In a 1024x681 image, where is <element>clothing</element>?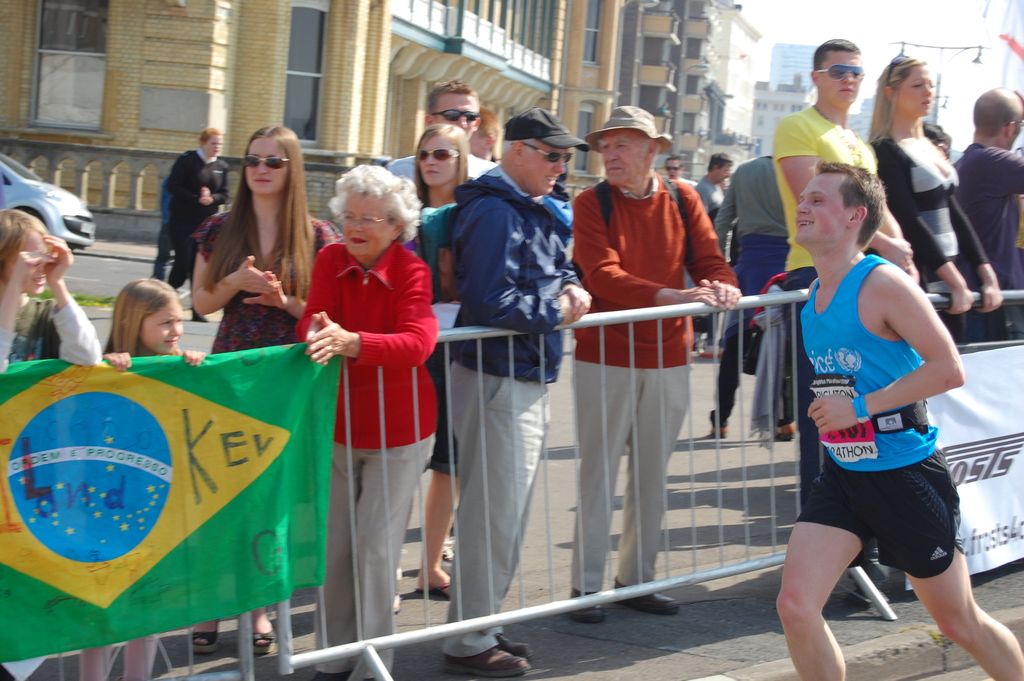
<box>162,145,227,281</box>.
